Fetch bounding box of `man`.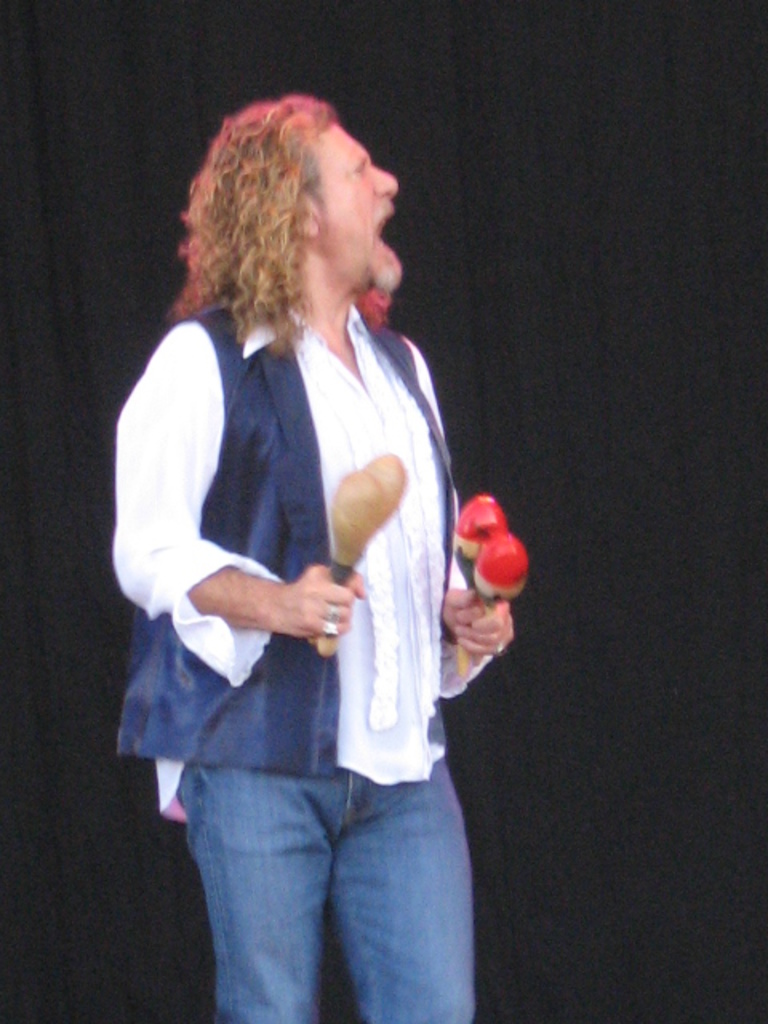
Bbox: box=[104, 80, 528, 976].
